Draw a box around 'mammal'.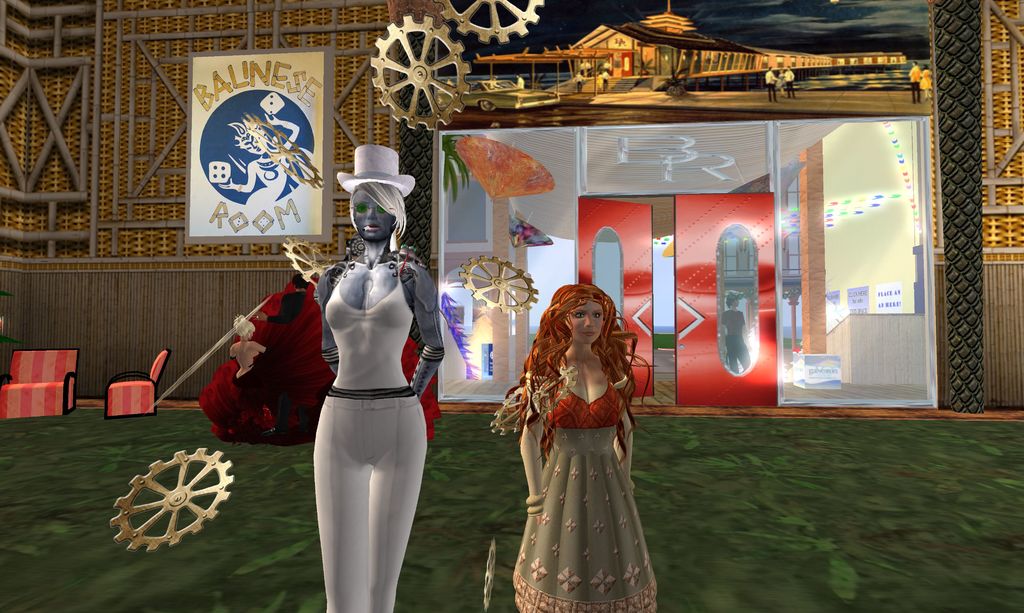
[488, 76, 504, 91].
